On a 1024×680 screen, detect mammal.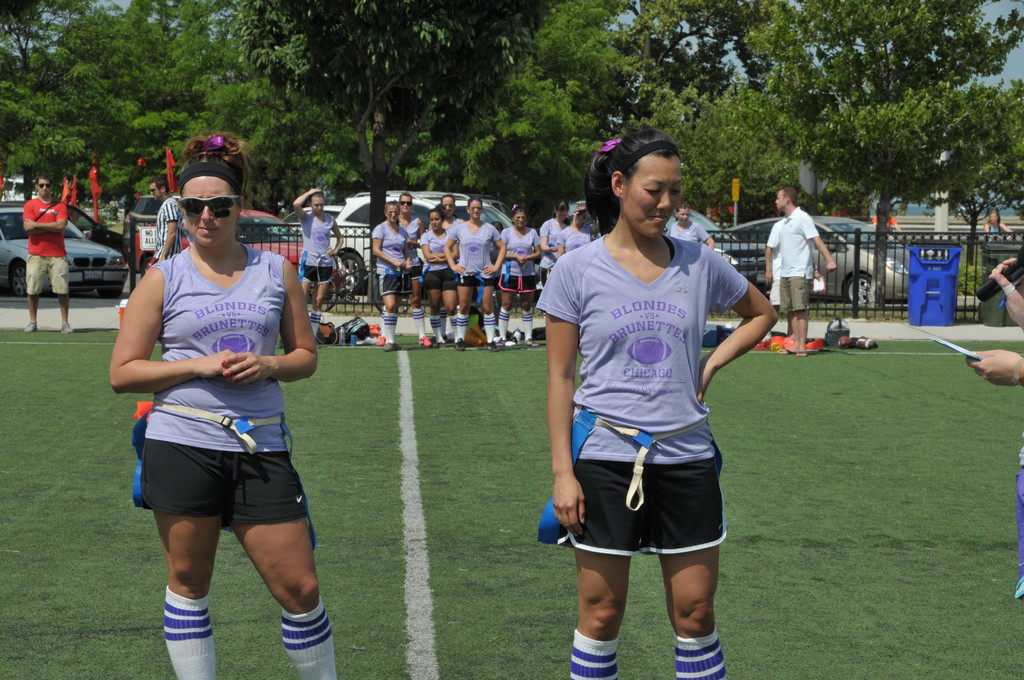
{"x1": 986, "y1": 254, "x2": 1023, "y2": 332}.
